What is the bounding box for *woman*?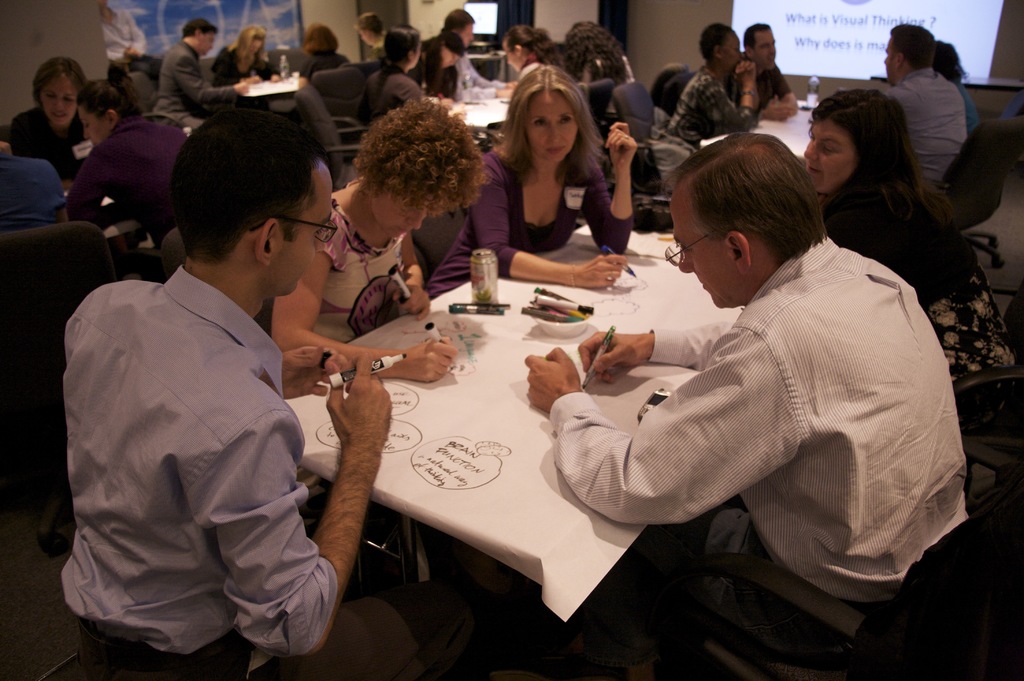
bbox(404, 30, 466, 113).
